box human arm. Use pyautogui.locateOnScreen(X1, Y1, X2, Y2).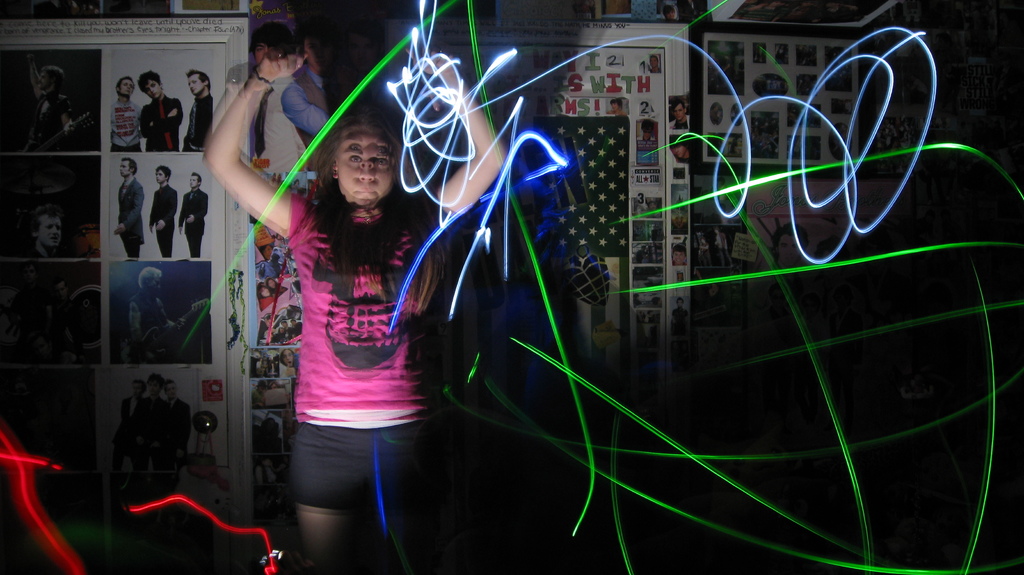
pyautogui.locateOnScreen(178, 53, 266, 260).
